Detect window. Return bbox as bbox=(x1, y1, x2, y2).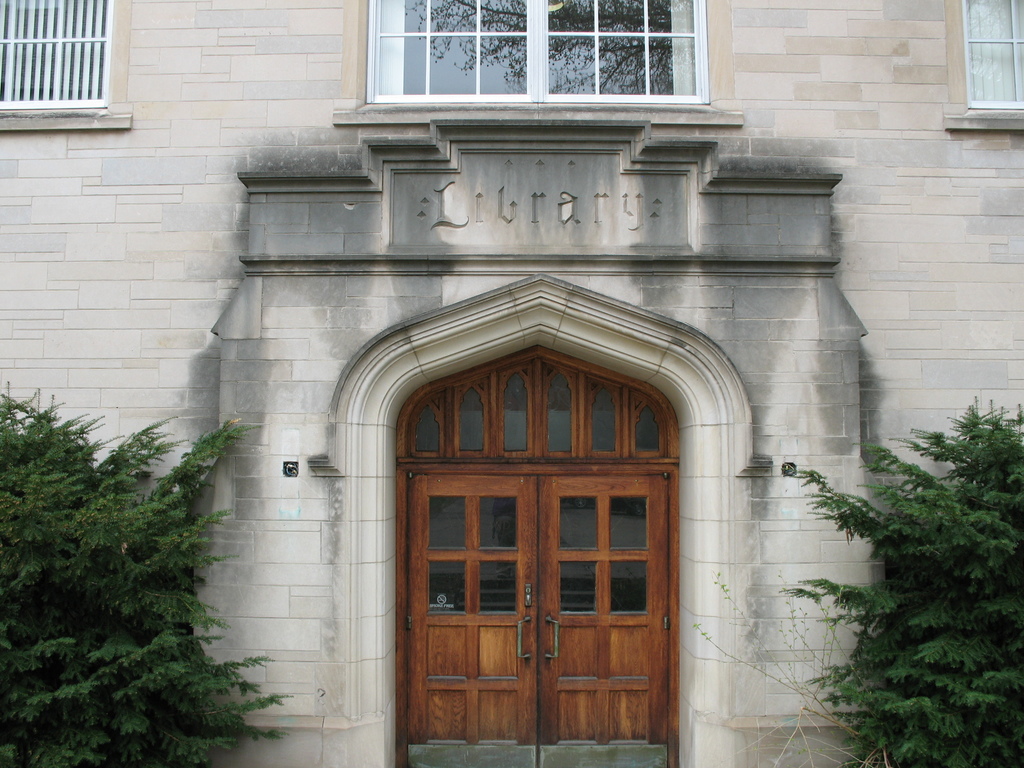
bbox=(964, 0, 1023, 111).
